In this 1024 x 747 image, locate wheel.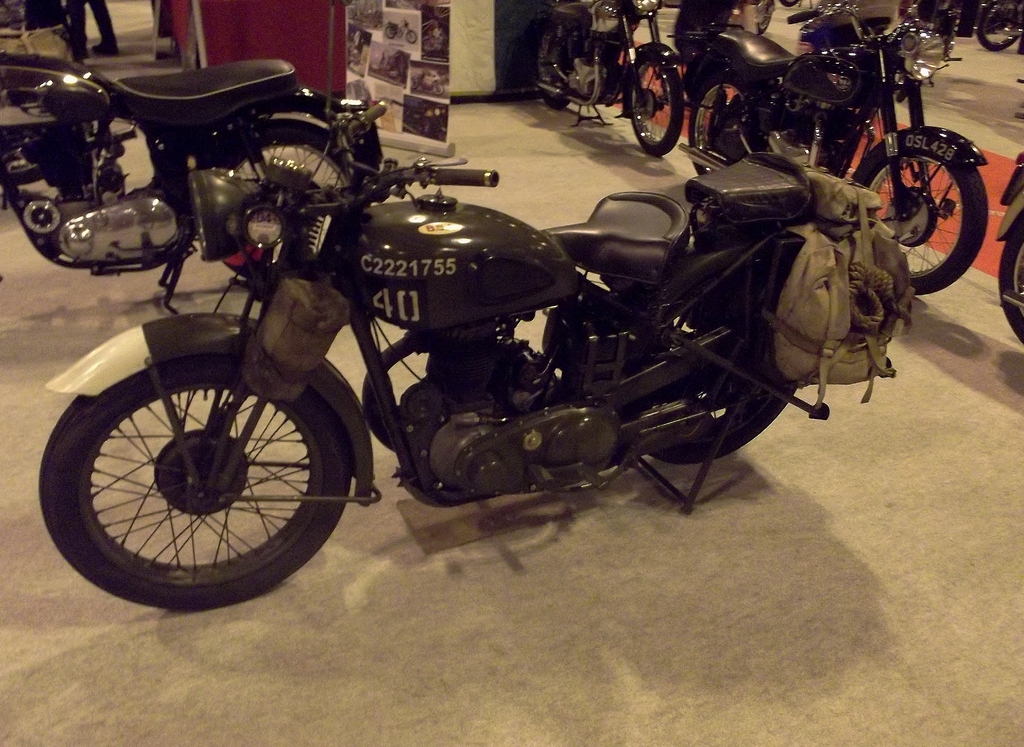
Bounding box: [686,76,760,177].
